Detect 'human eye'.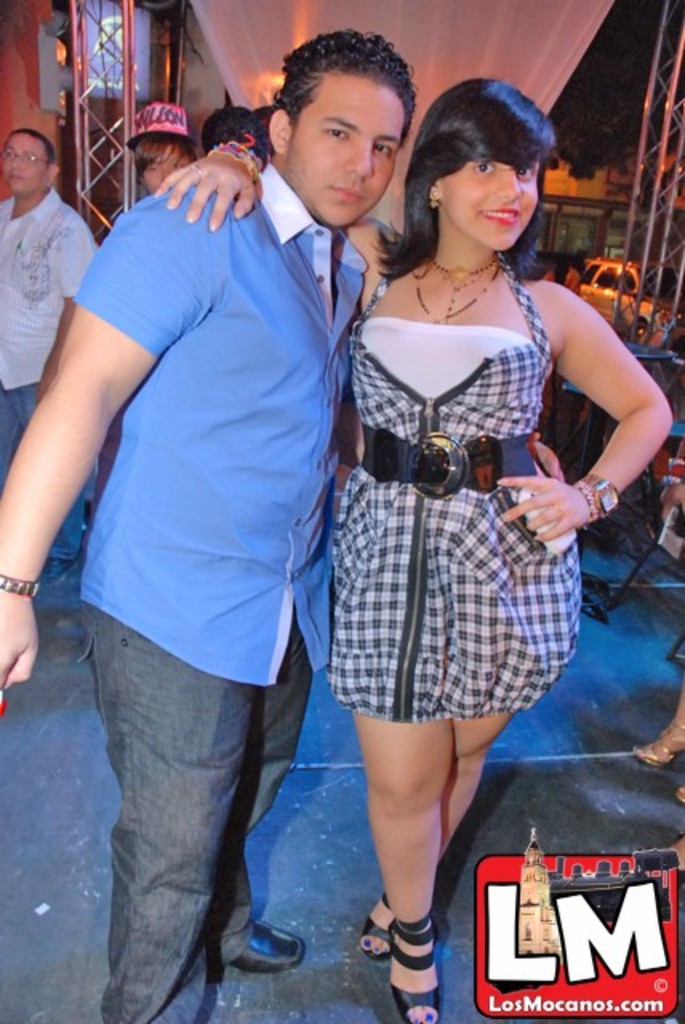
Detected at [x1=323, y1=126, x2=349, y2=142].
